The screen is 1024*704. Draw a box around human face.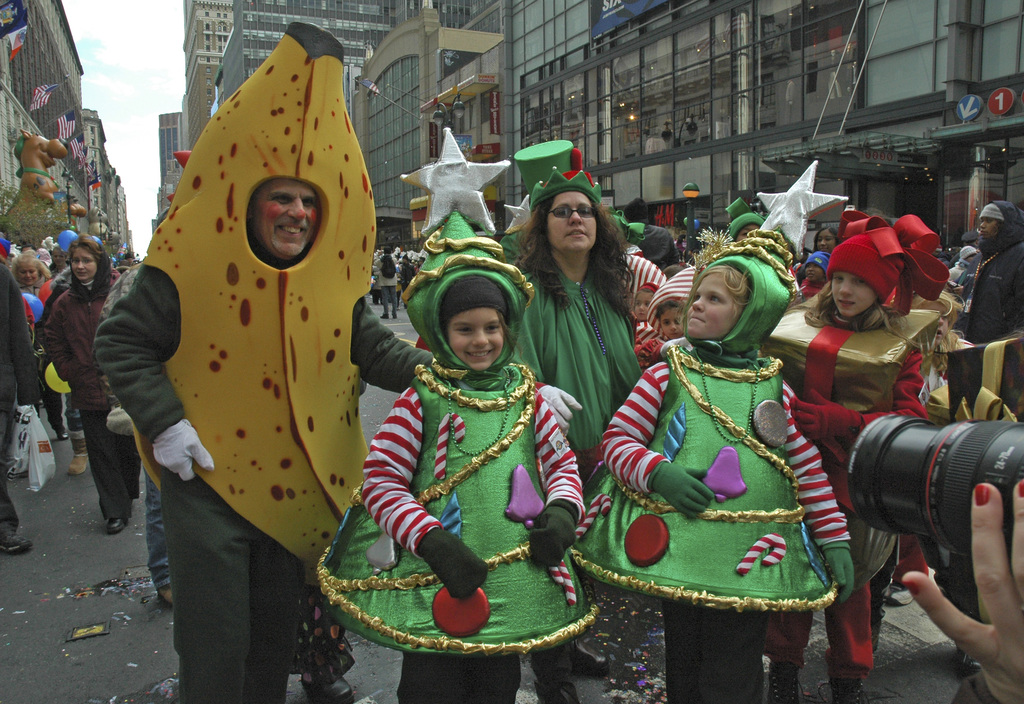
rect(448, 306, 503, 372).
